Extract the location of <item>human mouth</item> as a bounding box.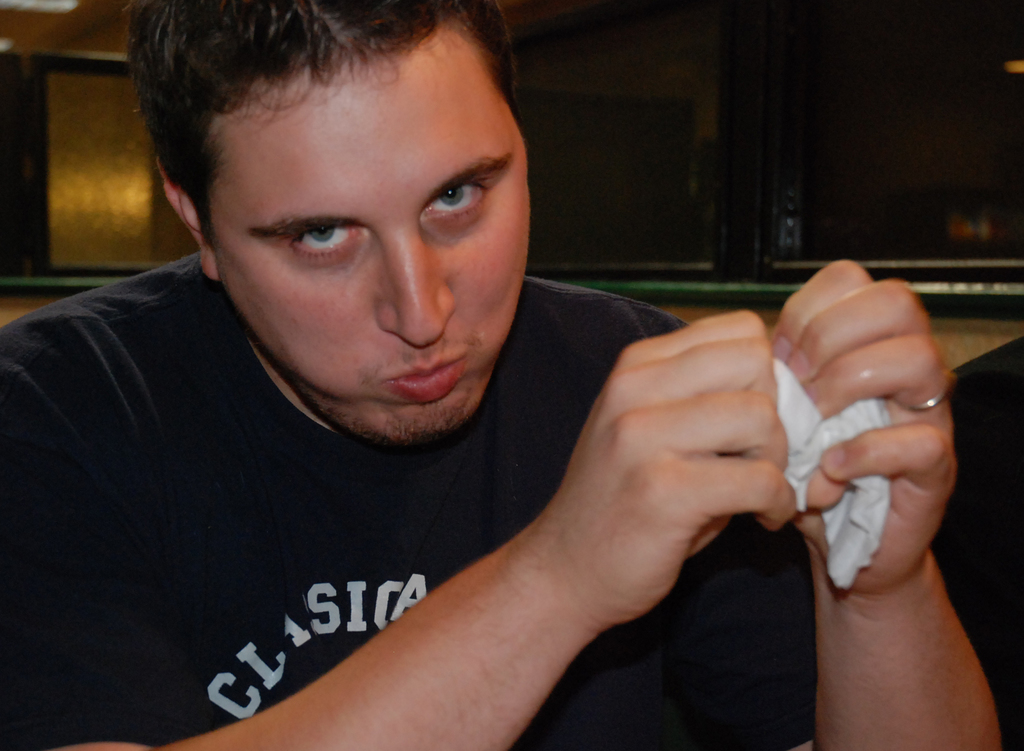
(x1=384, y1=356, x2=462, y2=405).
